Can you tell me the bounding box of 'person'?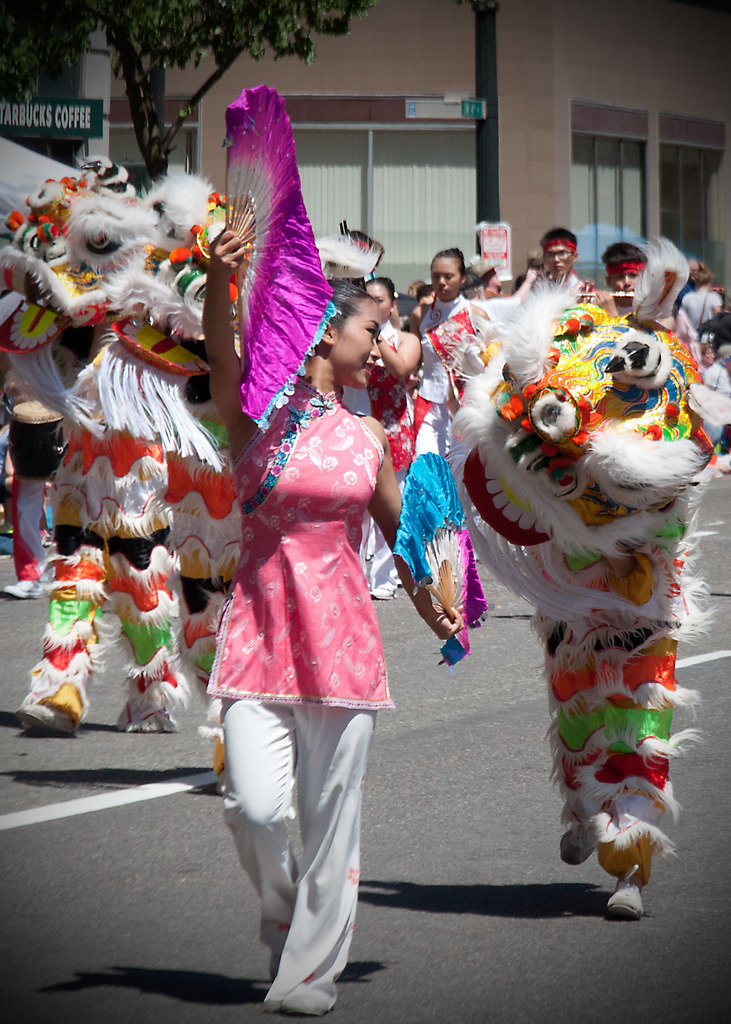
0 345 76 597.
